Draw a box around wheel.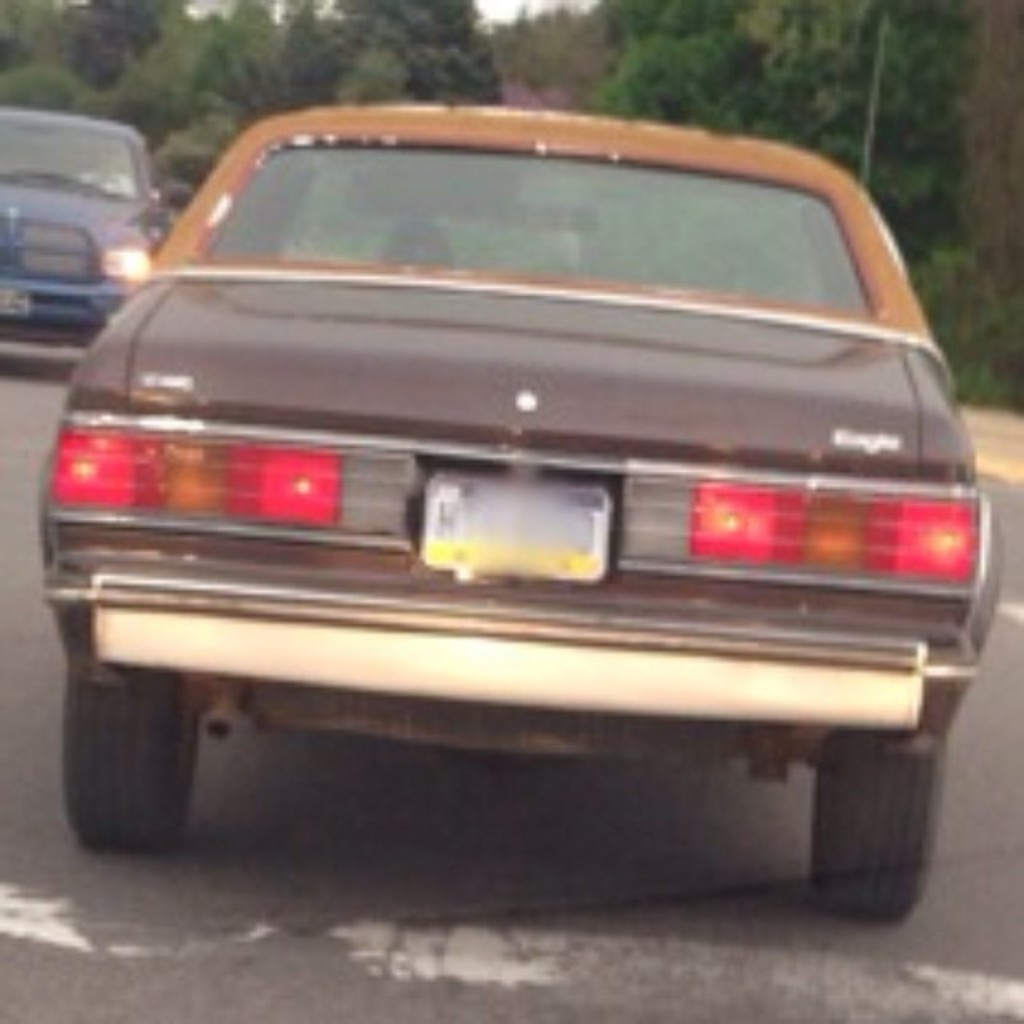
[left=56, top=661, right=181, bottom=854].
